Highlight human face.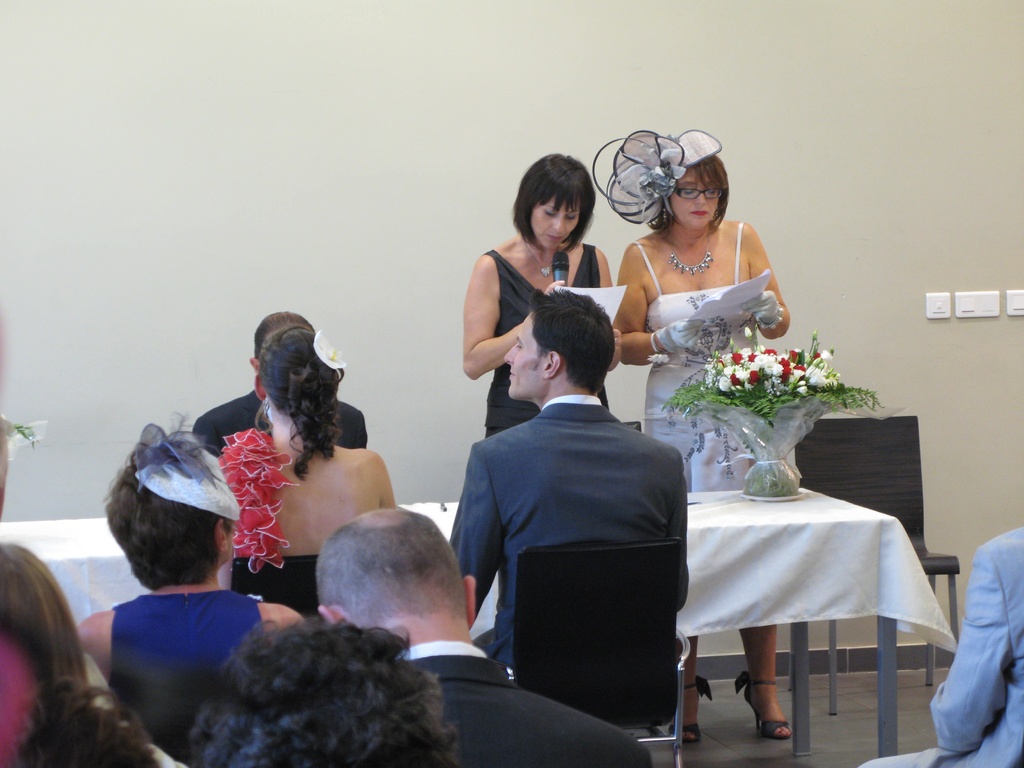
Highlighted region: locate(503, 310, 547, 401).
